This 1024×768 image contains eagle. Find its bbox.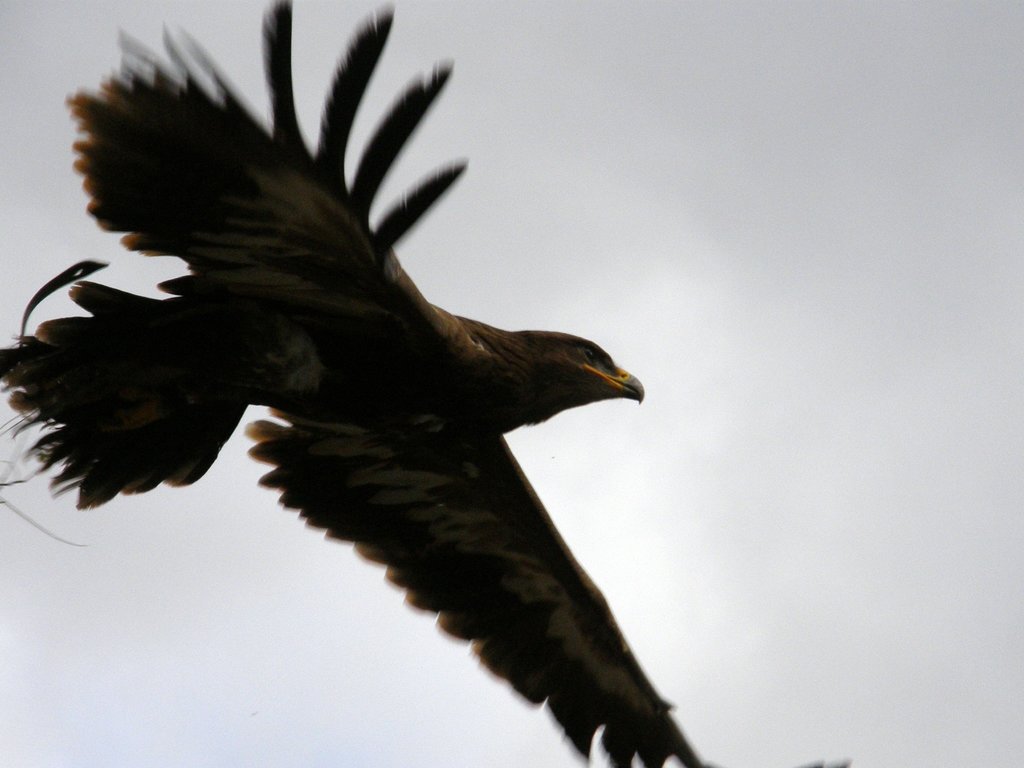
box=[0, 0, 715, 767].
